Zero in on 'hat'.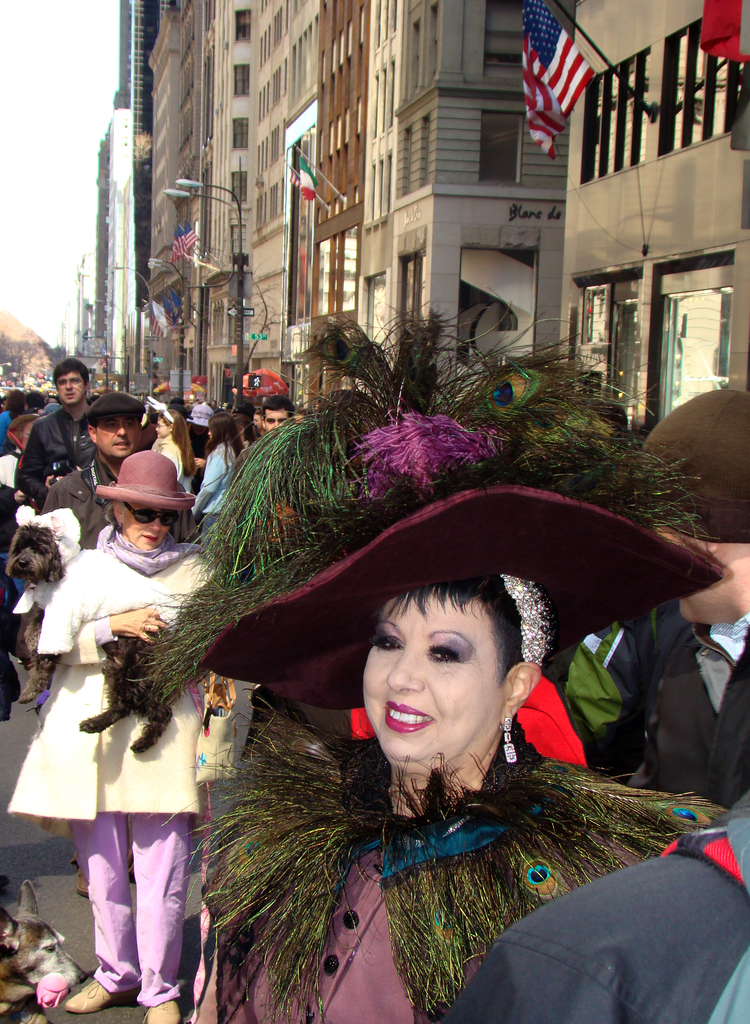
Zeroed in: bbox=[131, 307, 724, 717].
